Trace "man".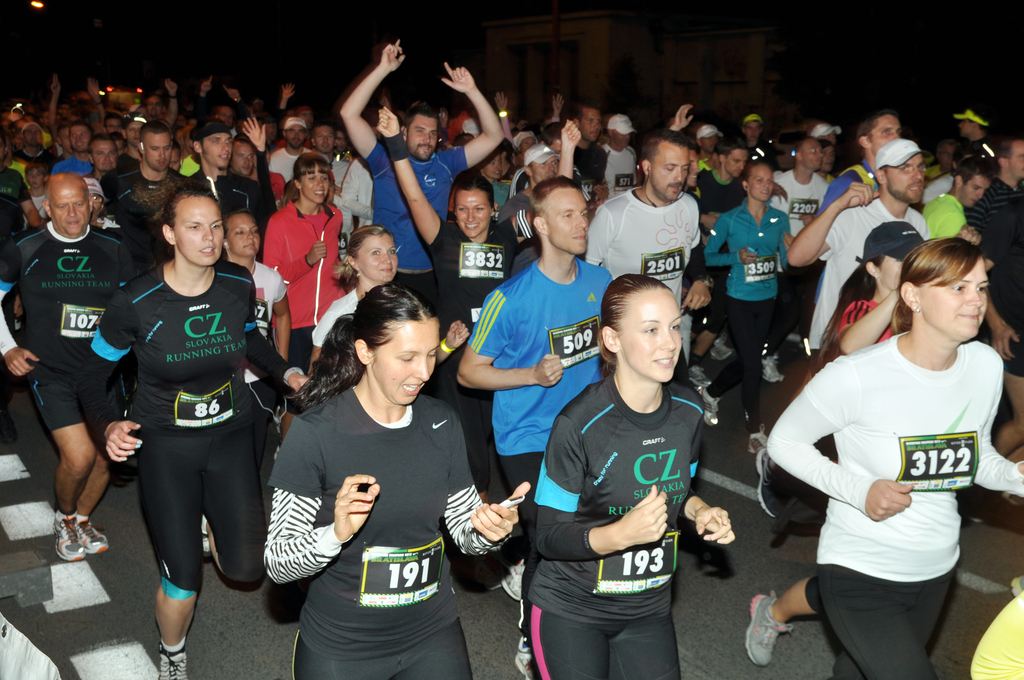
Traced to pyautogui.locateOnScreen(187, 122, 278, 261).
